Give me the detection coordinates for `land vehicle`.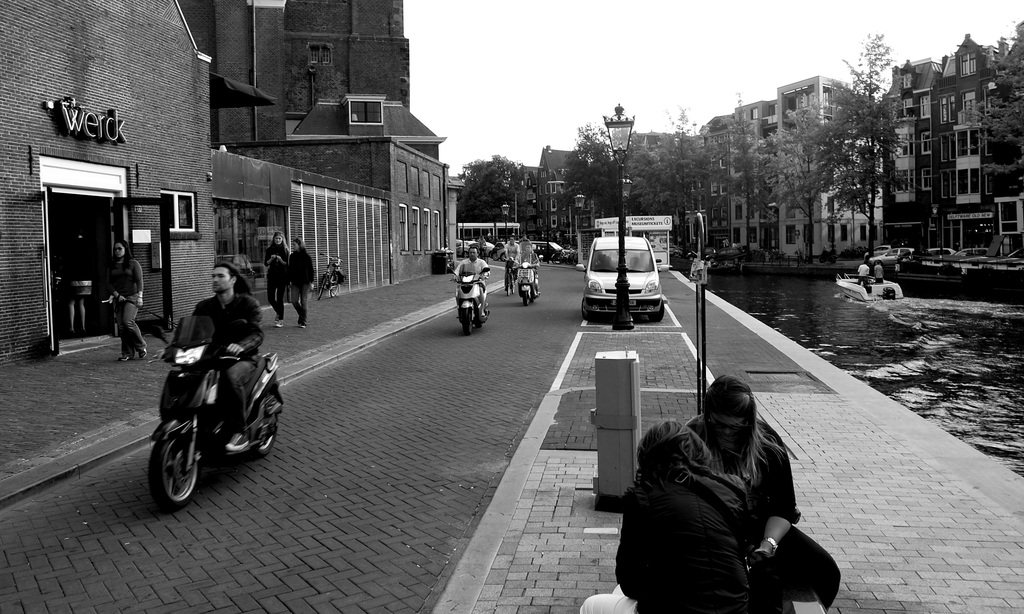
bbox=(456, 221, 518, 238).
